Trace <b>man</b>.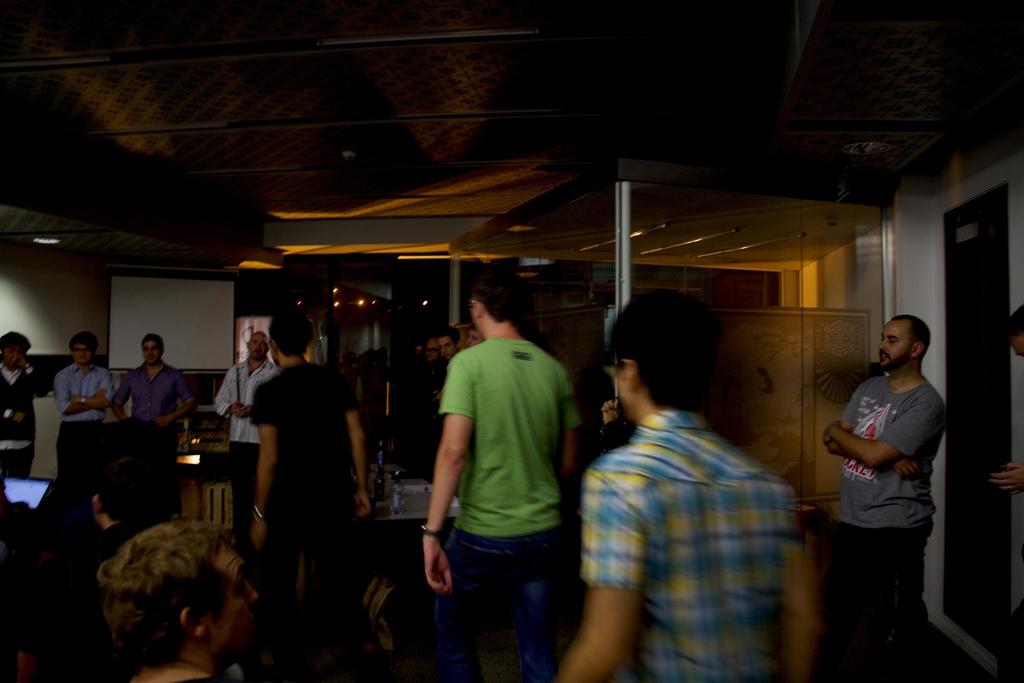
Traced to 211/330/276/536.
